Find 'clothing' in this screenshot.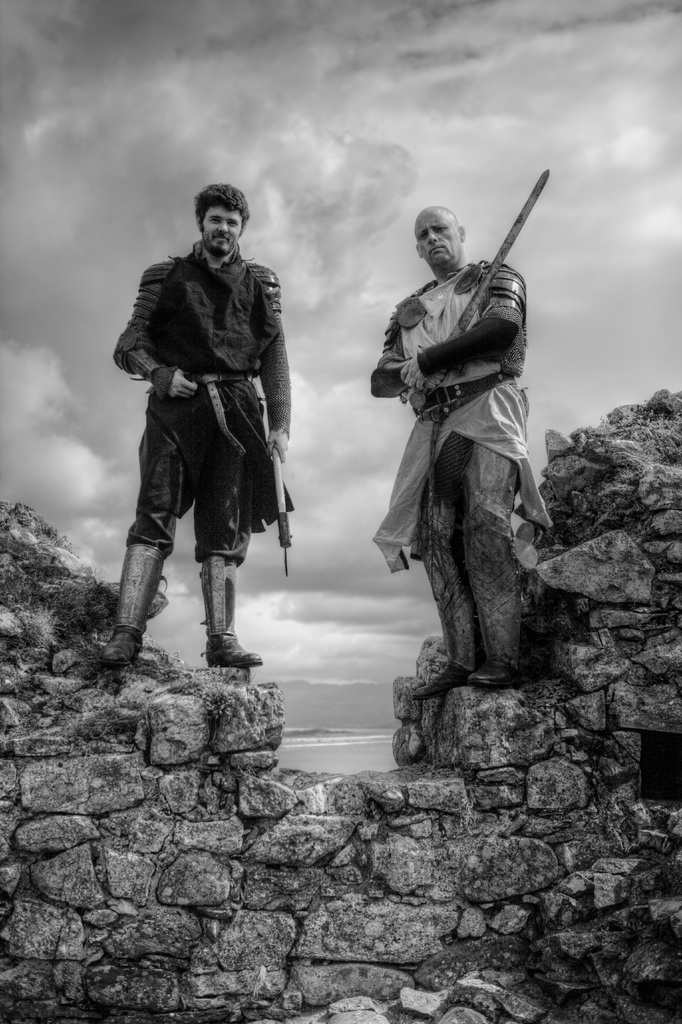
The bounding box for 'clothing' is <region>362, 236, 555, 552</region>.
